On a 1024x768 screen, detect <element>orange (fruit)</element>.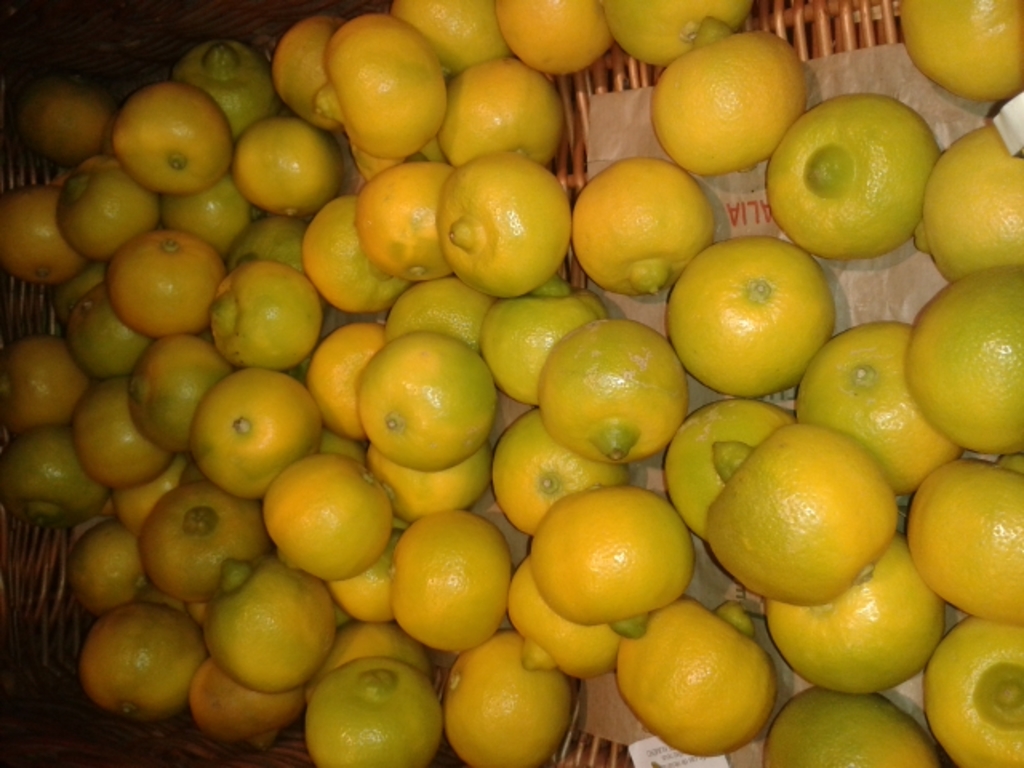
locate(149, 485, 256, 614).
